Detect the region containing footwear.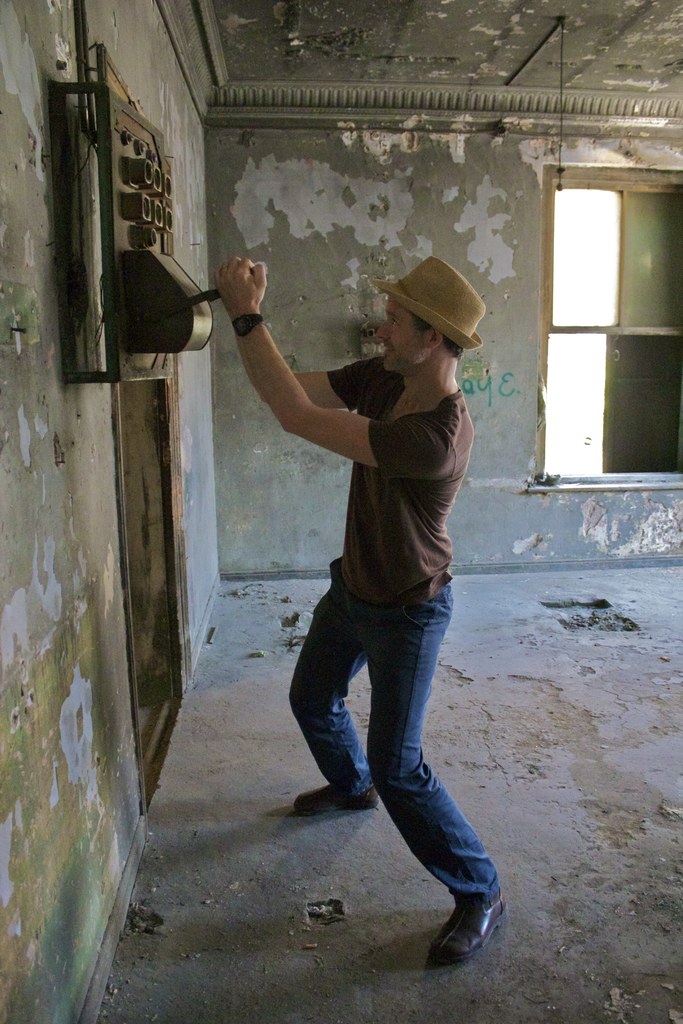
286, 781, 389, 818.
